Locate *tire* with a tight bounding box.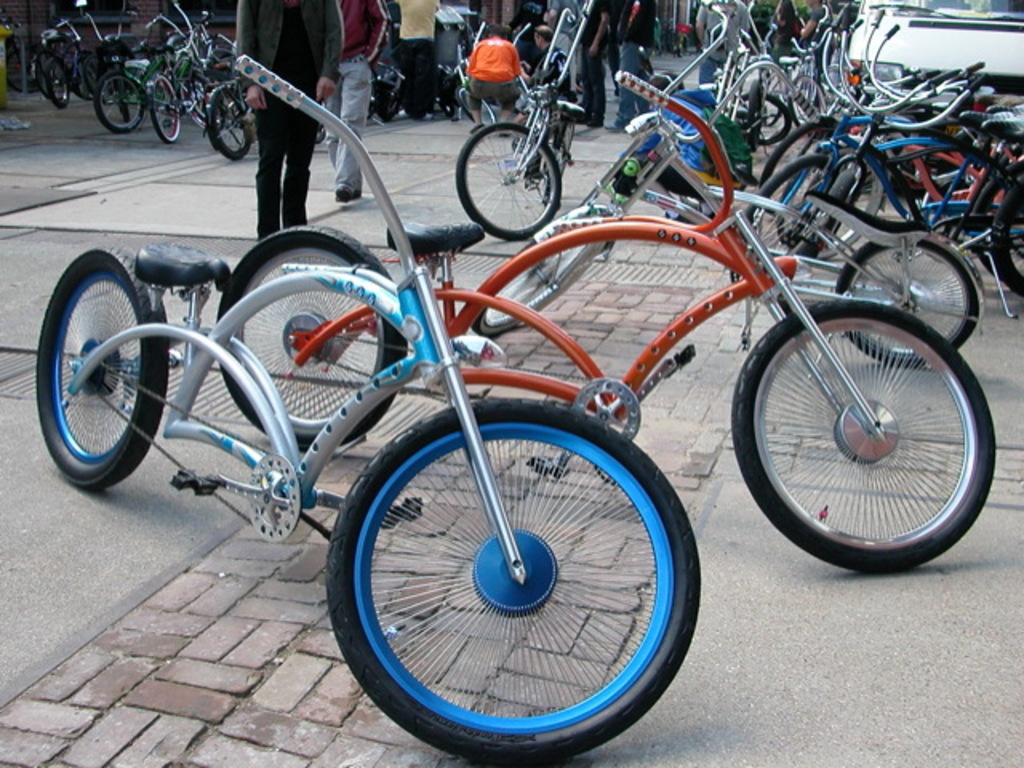
787,75,826,128.
